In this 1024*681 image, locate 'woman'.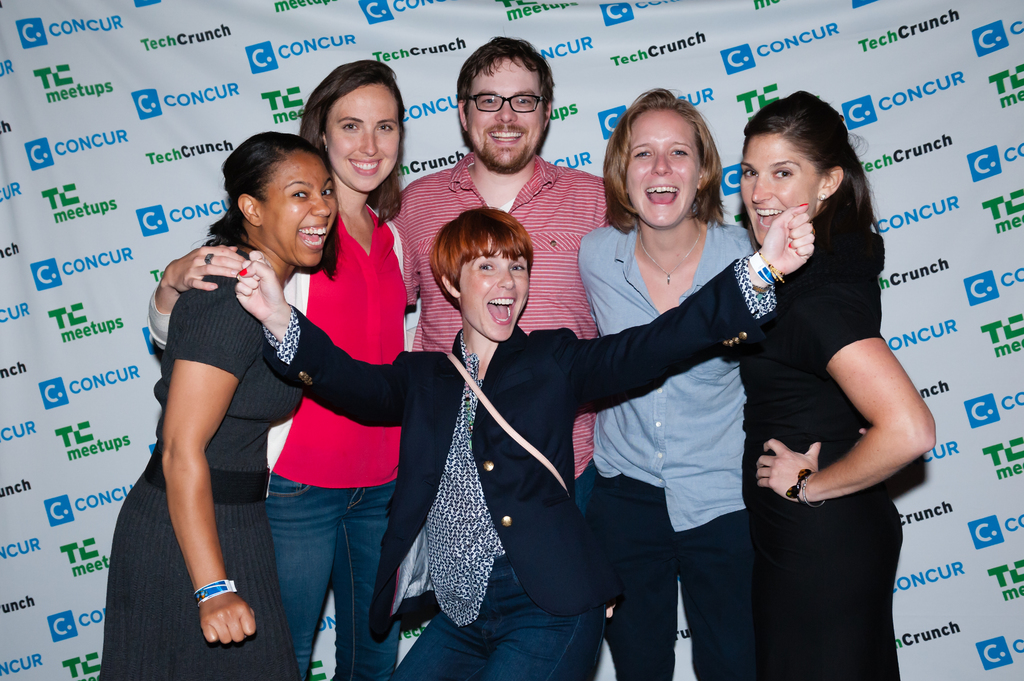
Bounding box: rect(236, 200, 817, 680).
